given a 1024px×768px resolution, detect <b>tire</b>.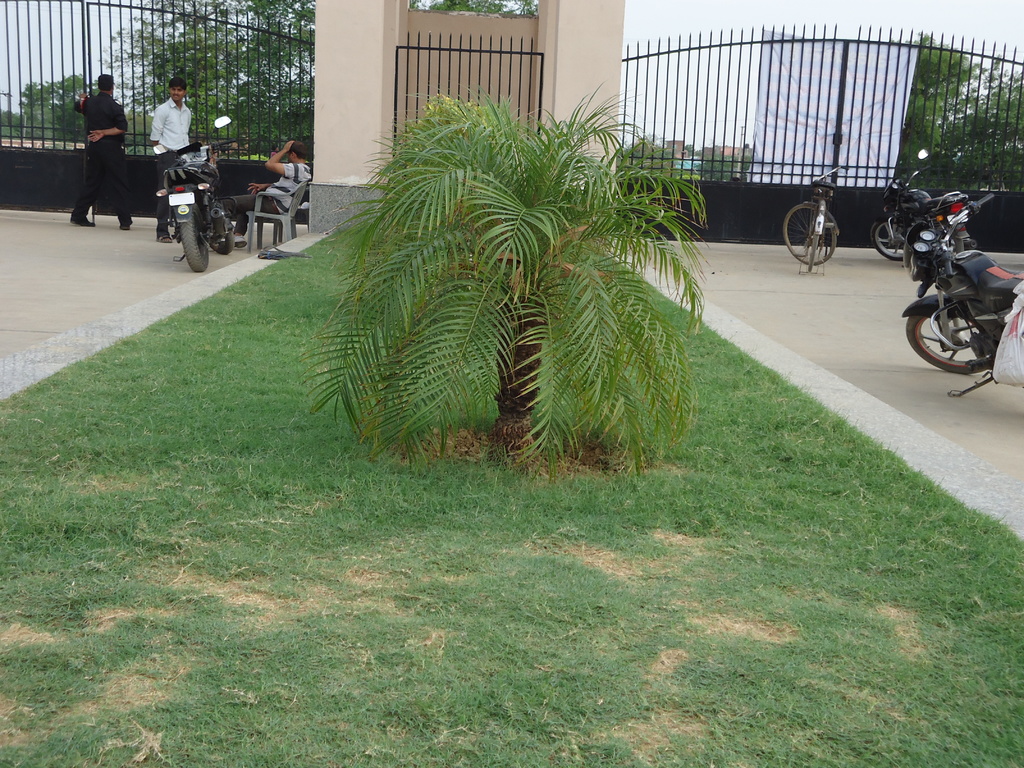
(x1=209, y1=231, x2=236, y2=255).
